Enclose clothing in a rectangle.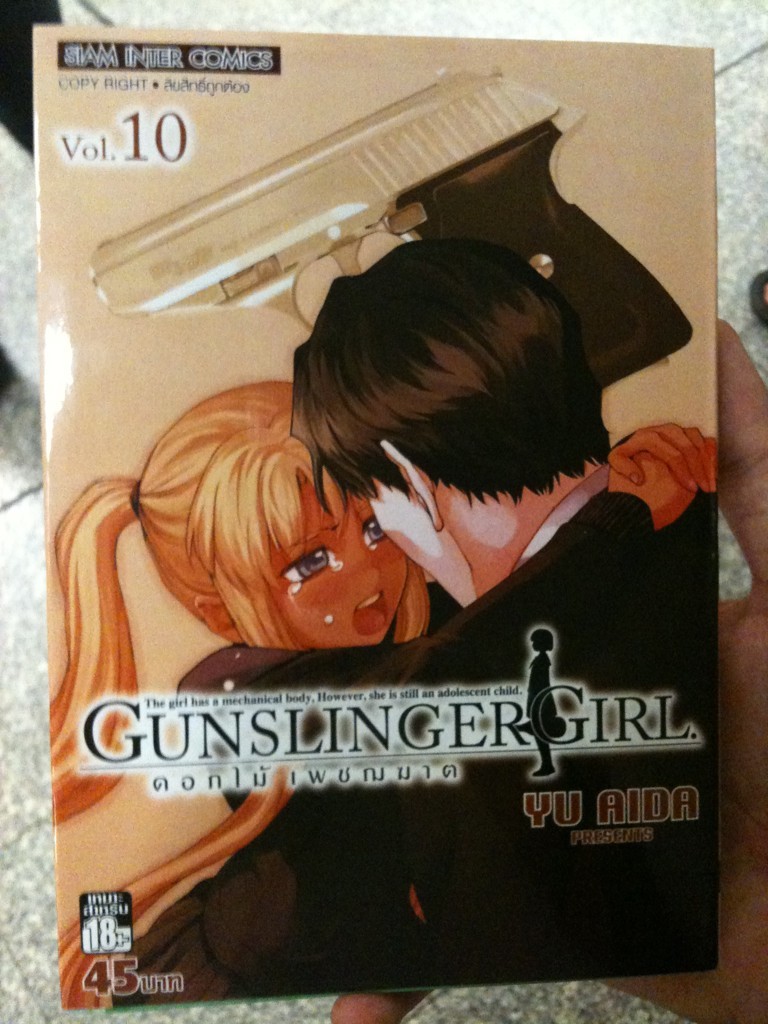
<region>176, 432, 658, 810</region>.
